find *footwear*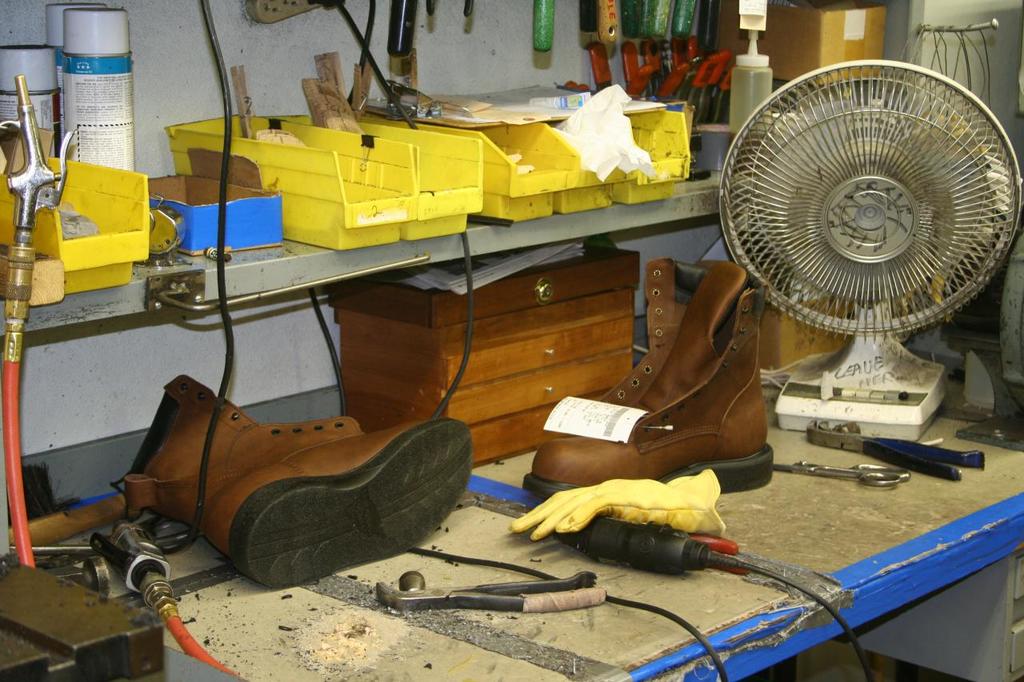
crop(96, 373, 477, 620)
